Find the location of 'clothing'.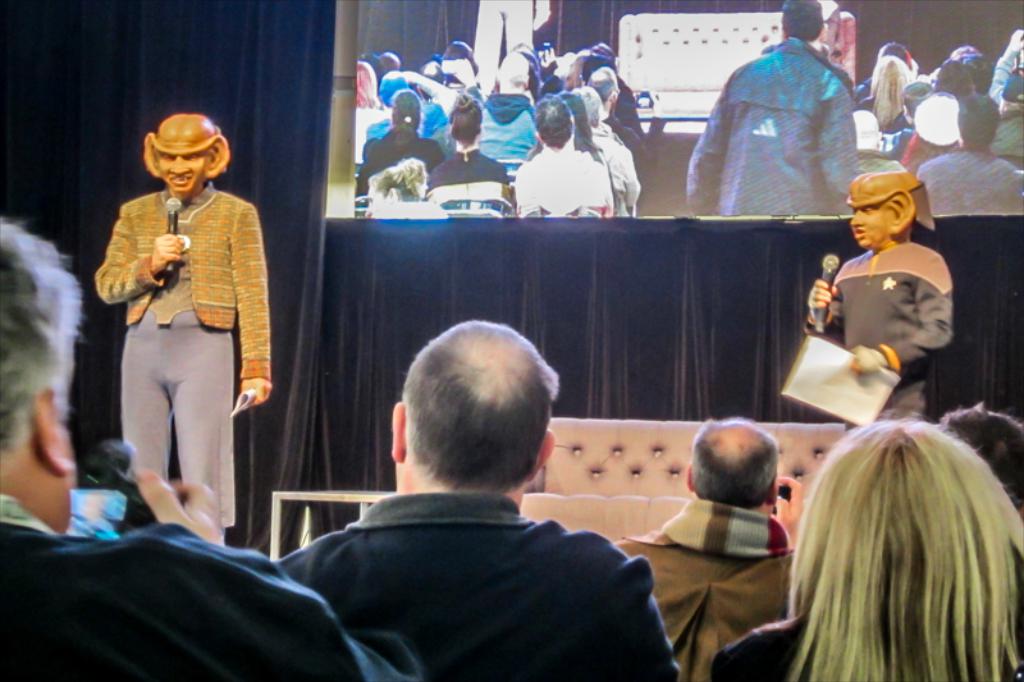
Location: select_region(709, 621, 813, 681).
